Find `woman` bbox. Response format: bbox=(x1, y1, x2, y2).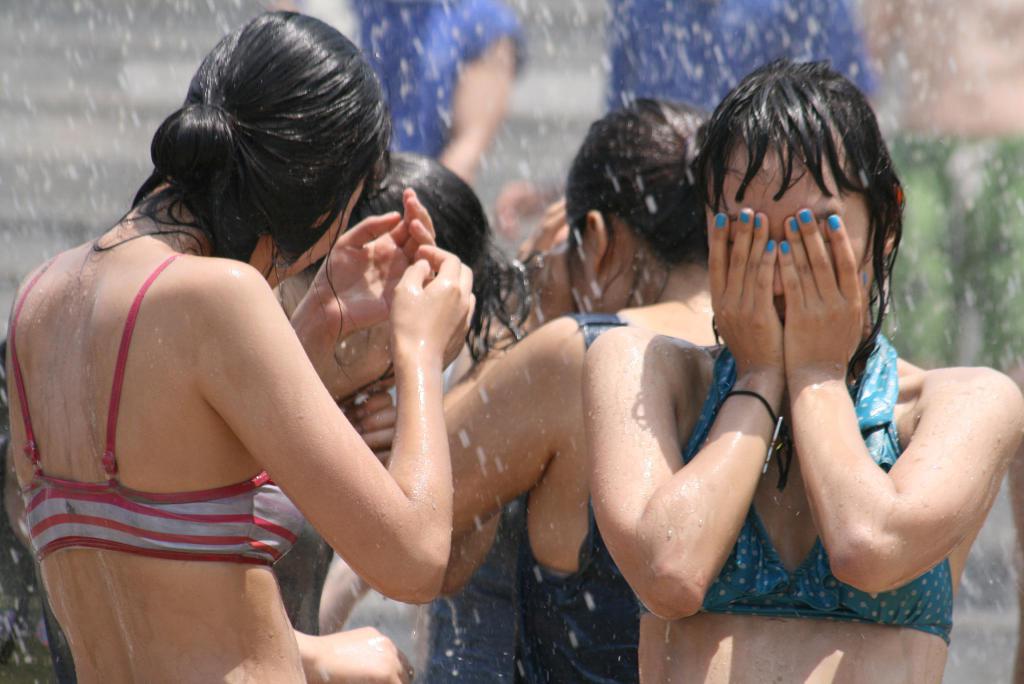
bbox=(272, 147, 546, 683).
